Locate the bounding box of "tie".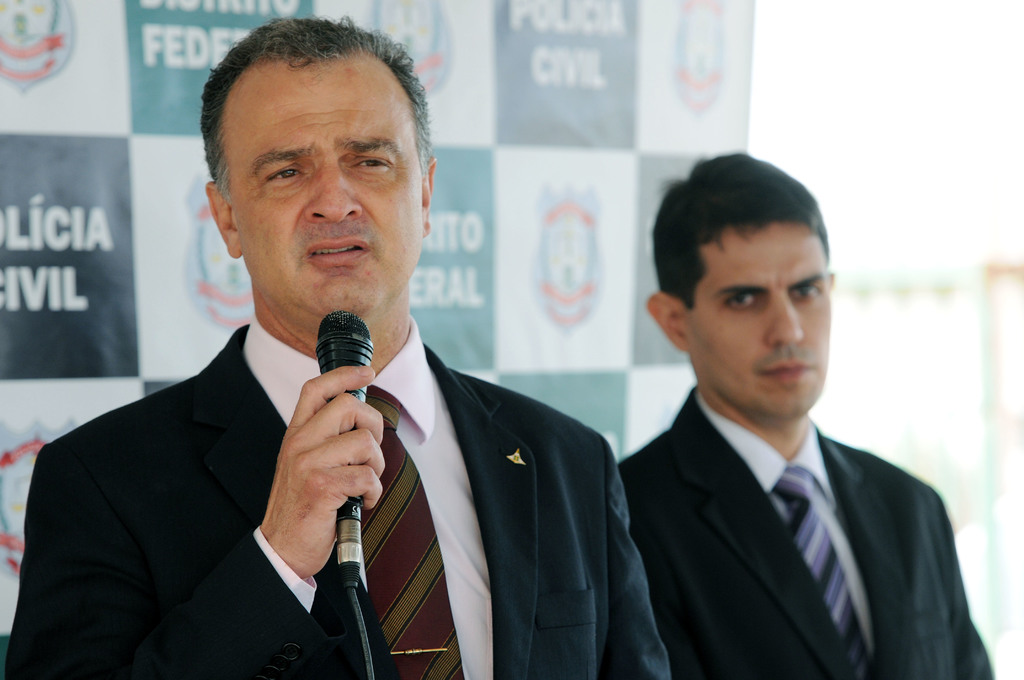
Bounding box: l=771, t=460, r=875, b=679.
